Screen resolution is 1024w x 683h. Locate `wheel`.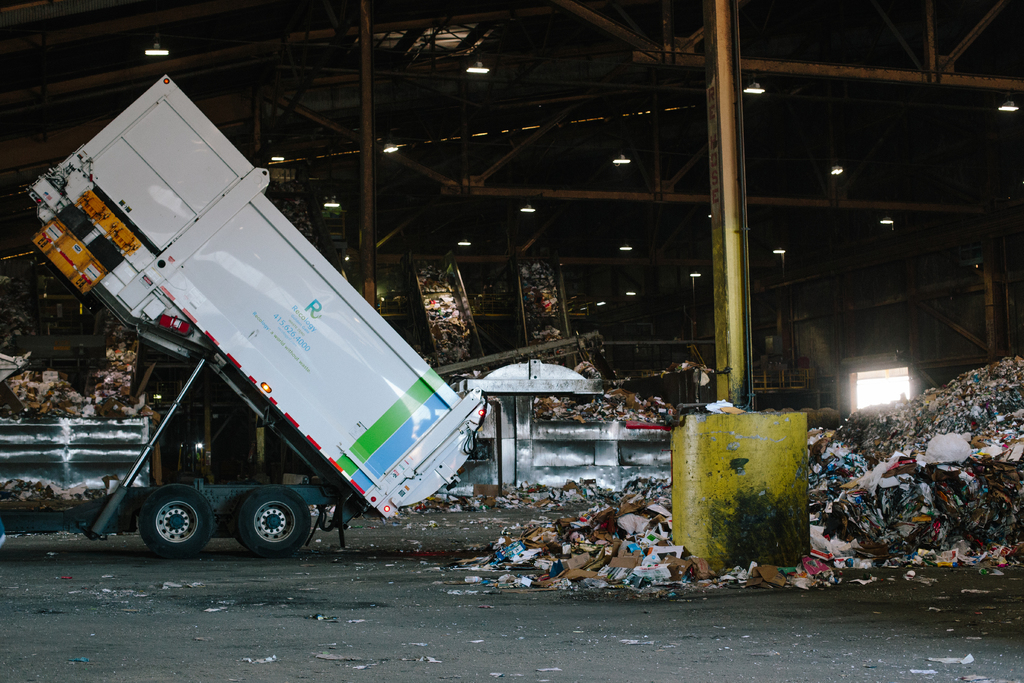
BBox(242, 487, 309, 557).
